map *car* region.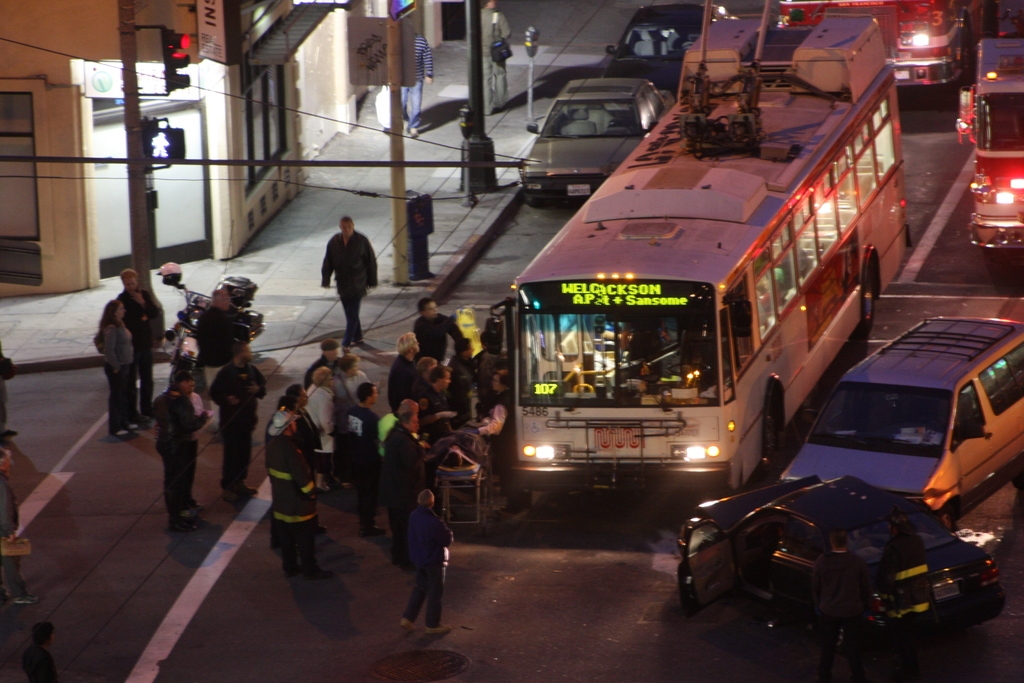
Mapped to 687, 448, 1011, 648.
